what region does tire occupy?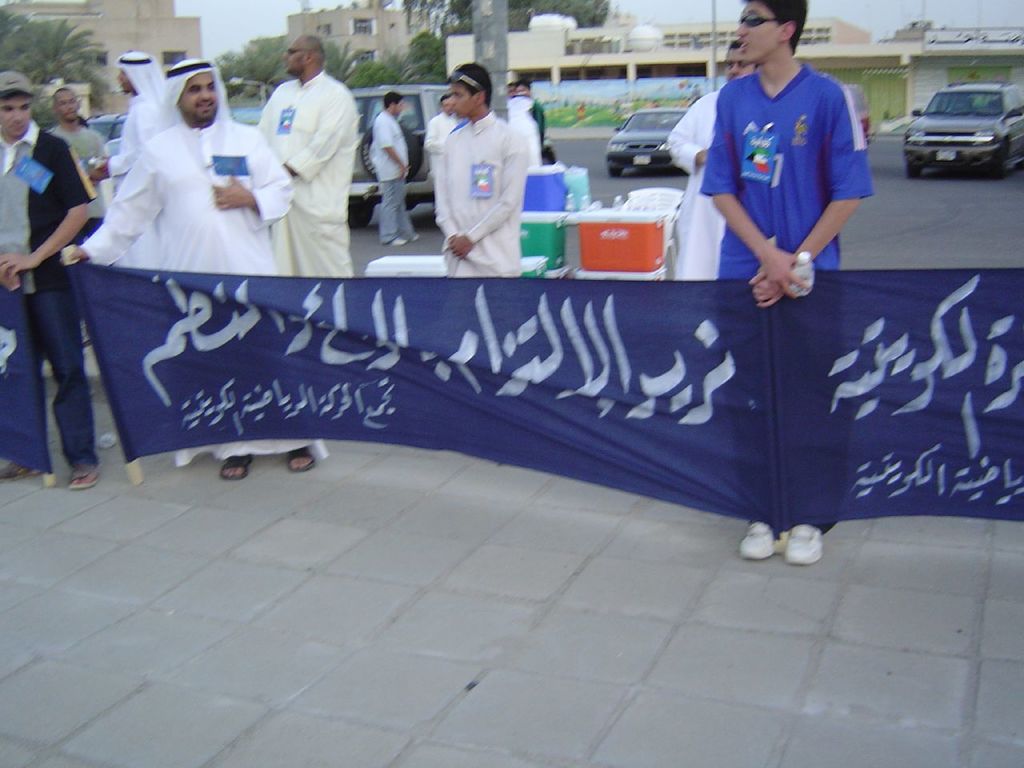
<bbox>906, 162, 918, 176</bbox>.
